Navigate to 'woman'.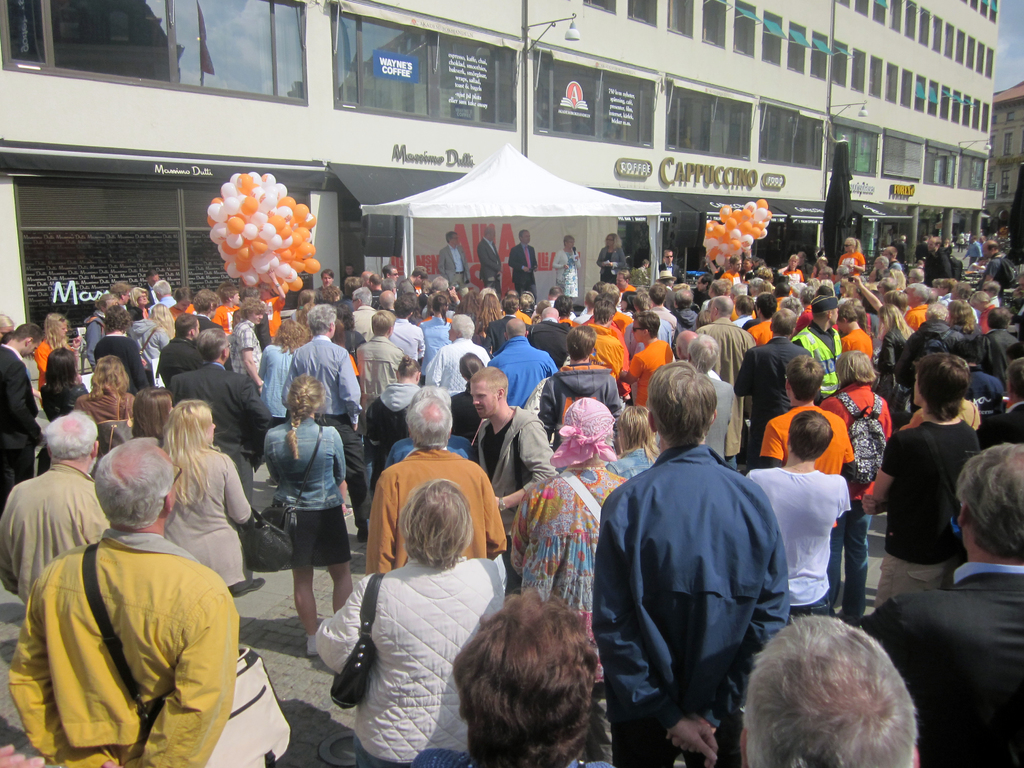
Navigation target: (30, 347, 92, 476).
